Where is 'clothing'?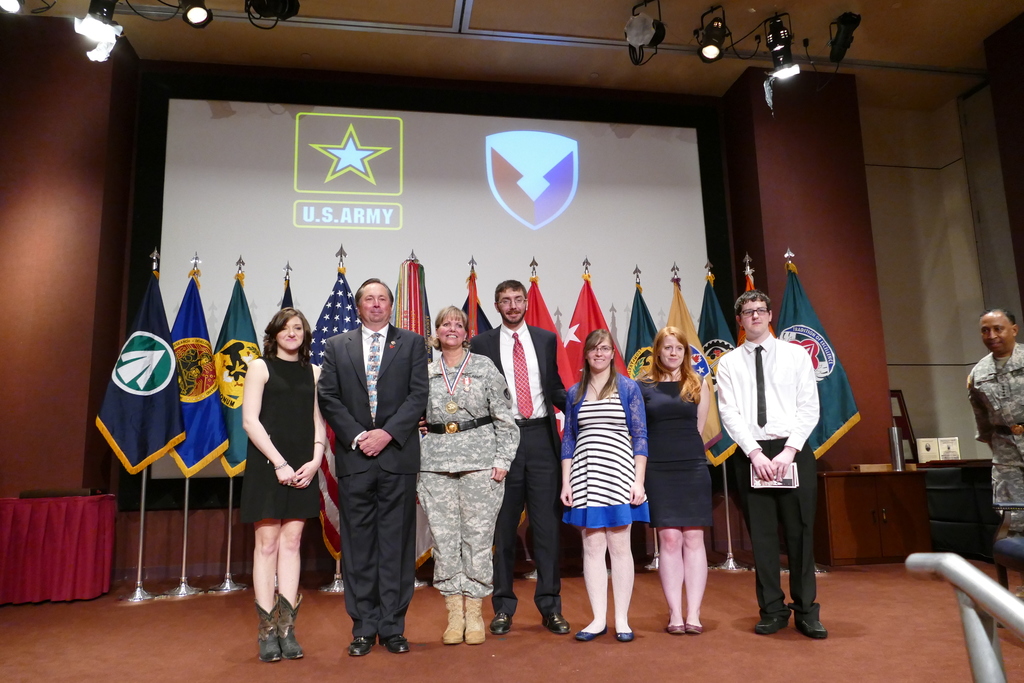
{"left": 415, "top": 346, "right": 521, "bottom": 598}.
